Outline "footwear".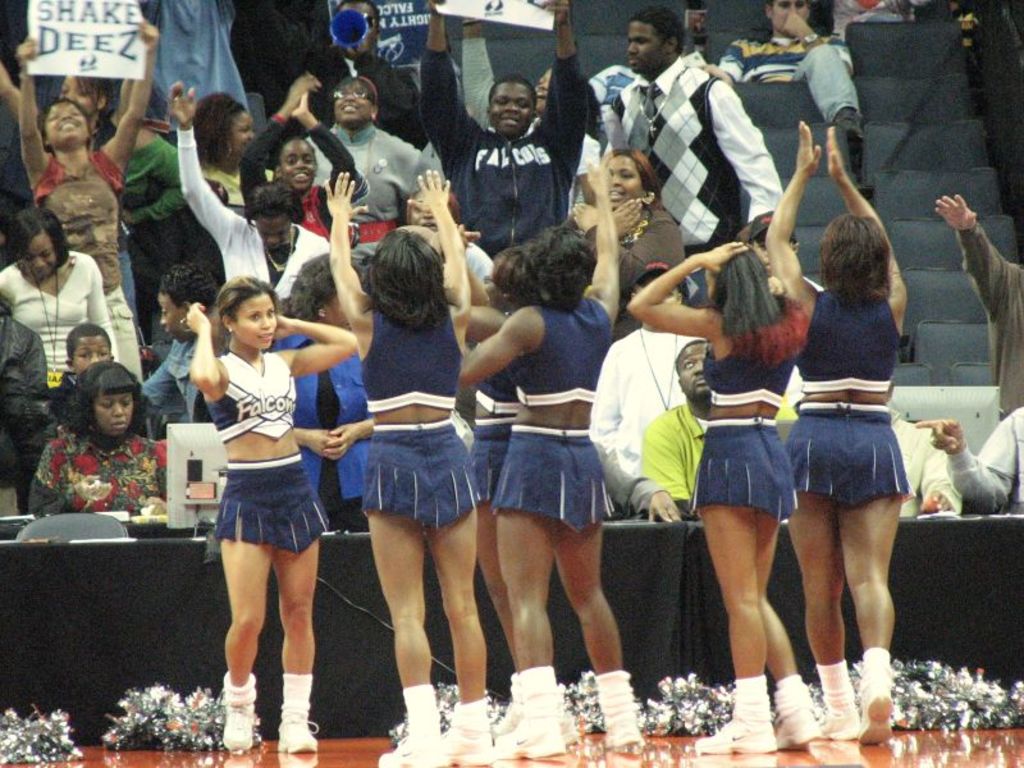
Outline: {"x1": 777, "y1": 701, "x2": 818, "y2": 755}.
